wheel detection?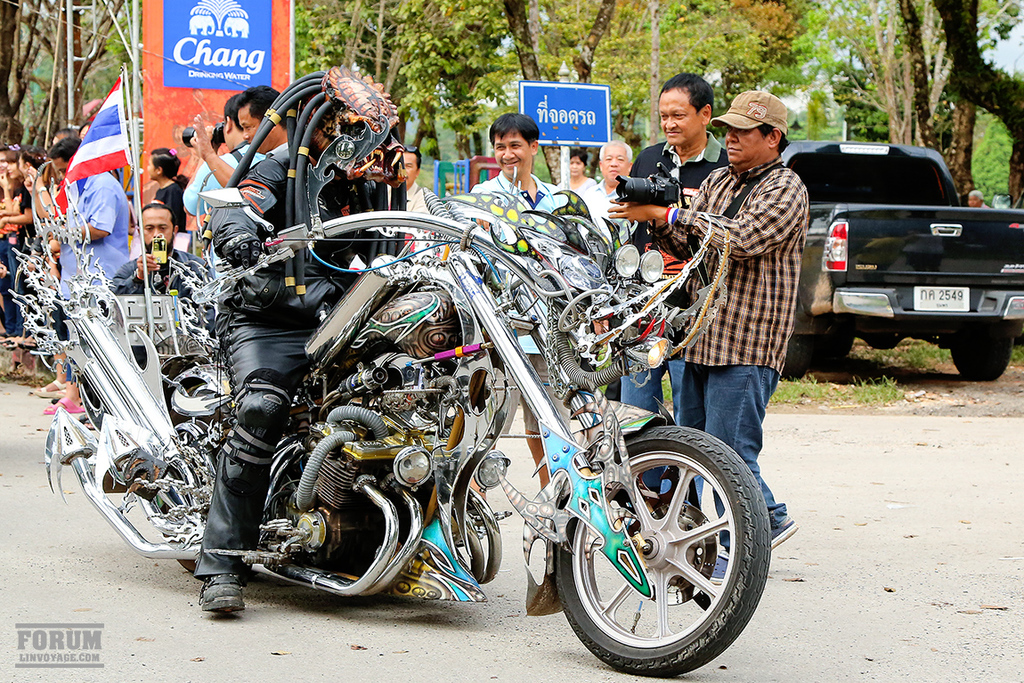
box(550, 427, 776, 669)
